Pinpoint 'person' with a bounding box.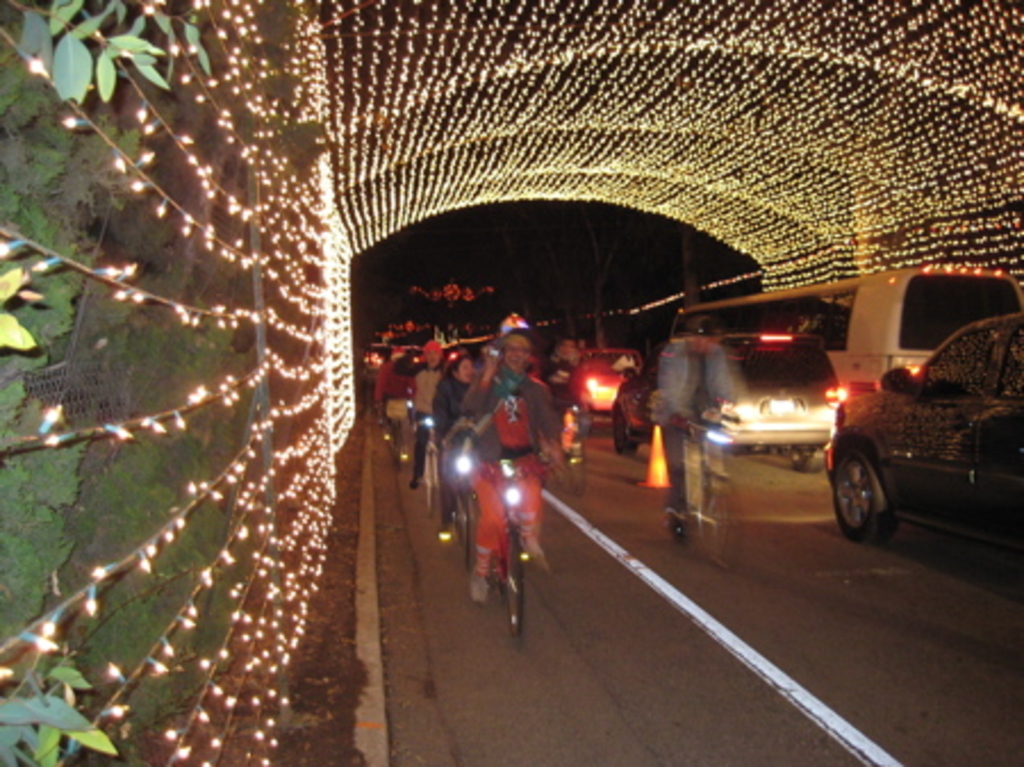
region(432, 353, 473, 537).
